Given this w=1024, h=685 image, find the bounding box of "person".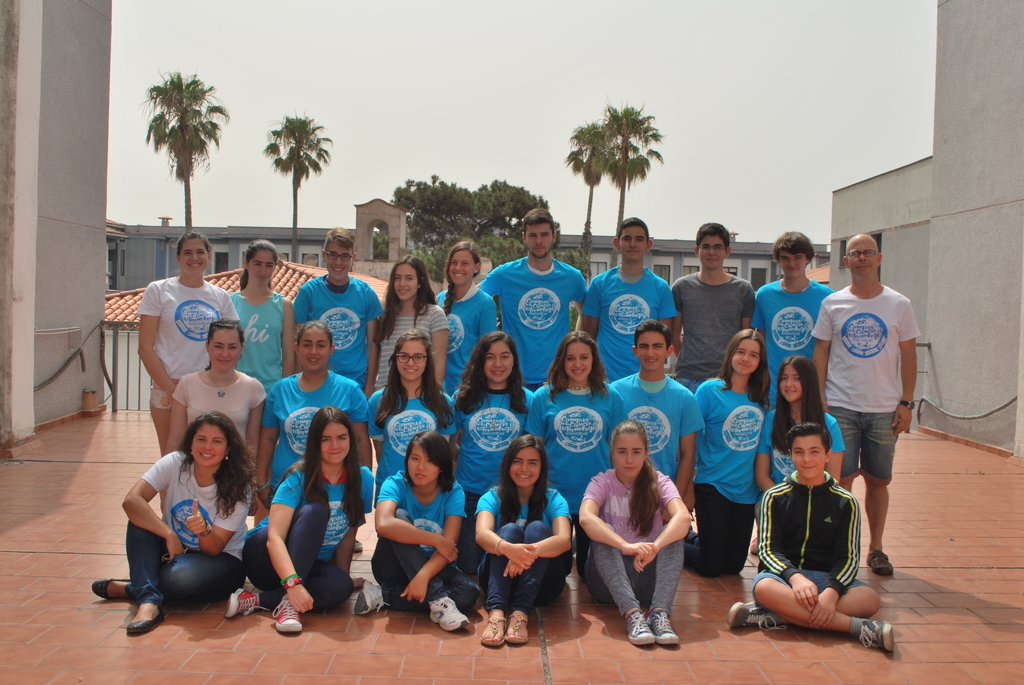
Rect(742, 226, 833, 552).
